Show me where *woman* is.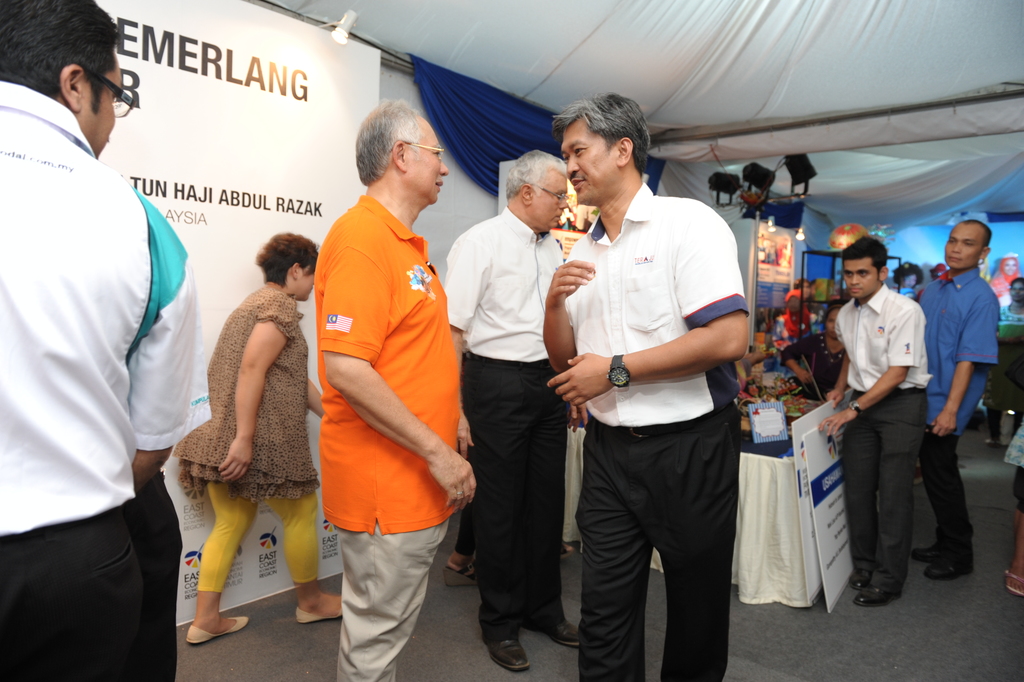
*woman* is at [779, 279, 815, 342].
